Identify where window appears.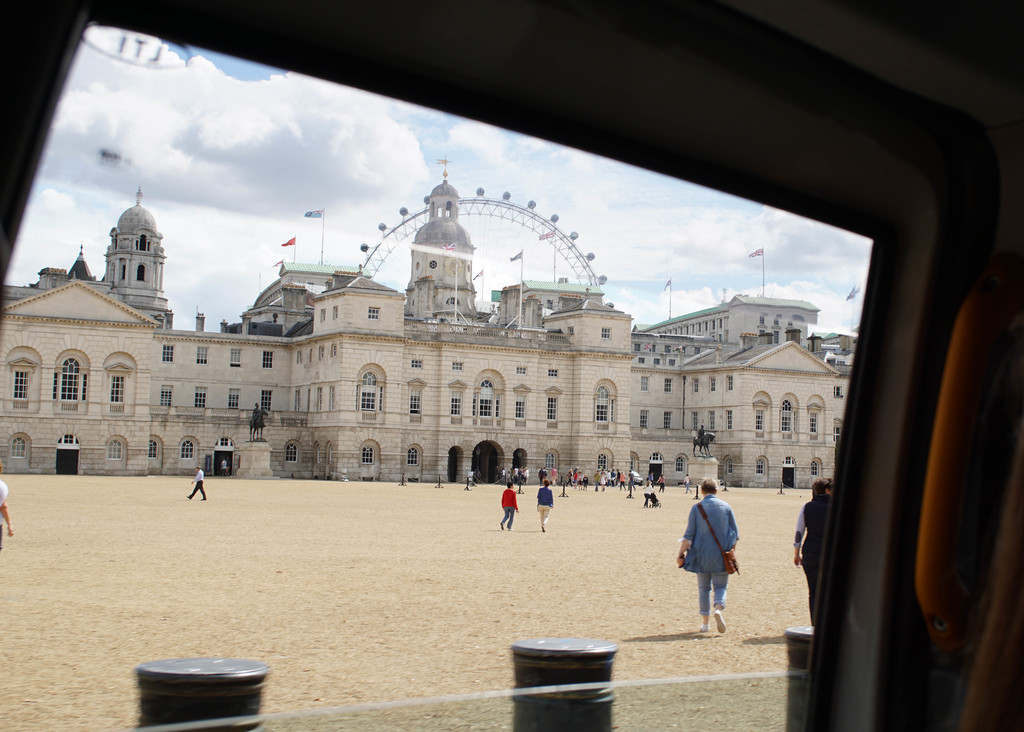
Appears at (x1=690, y1=377, x2=698, y2=394).
